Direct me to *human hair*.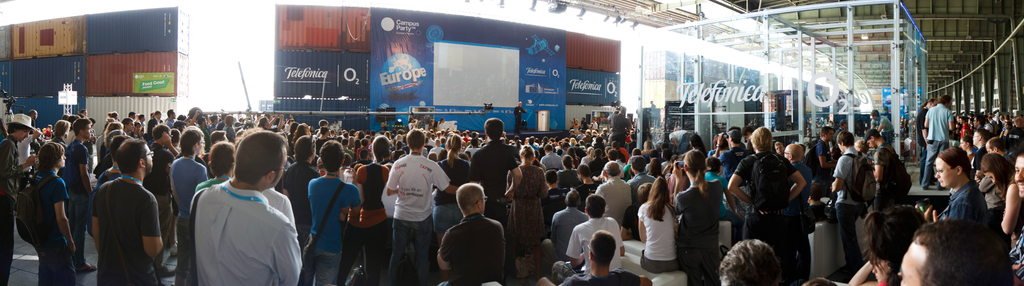
Direction: Rect(577, 164, 590, 176).
